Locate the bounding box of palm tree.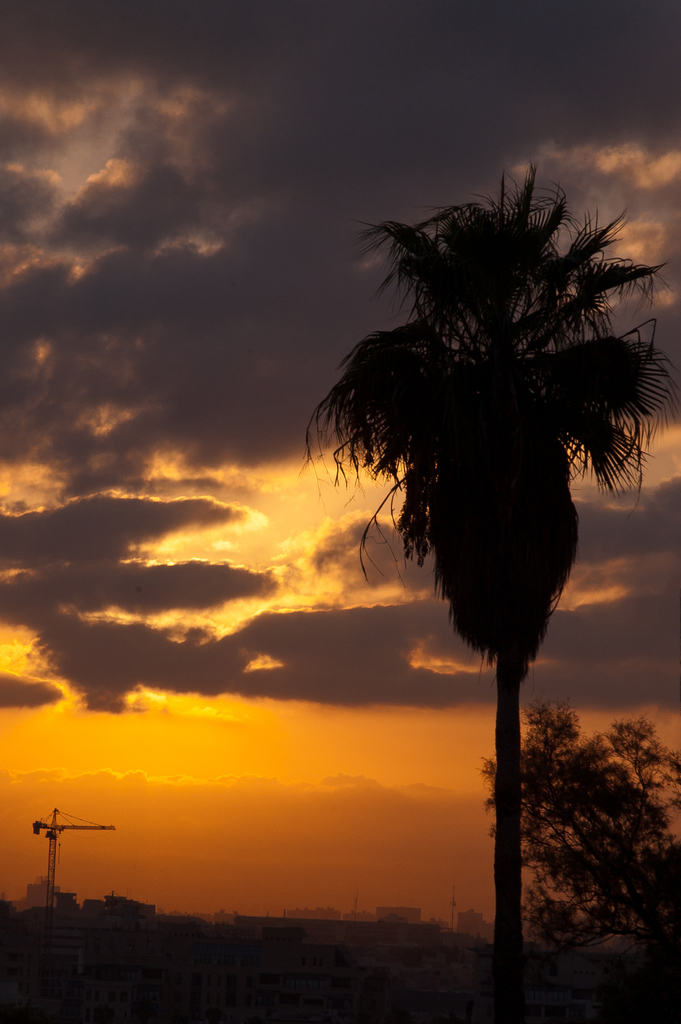
Bounding box: 577, 745, 667, 951.
